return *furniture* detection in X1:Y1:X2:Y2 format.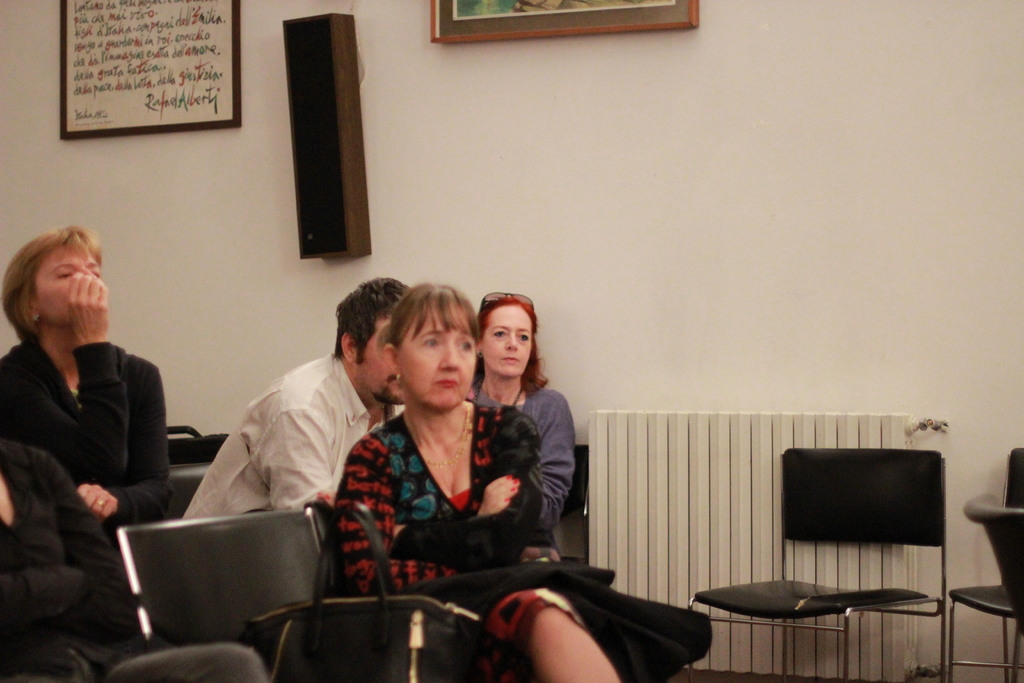
961:491:1023:646.
